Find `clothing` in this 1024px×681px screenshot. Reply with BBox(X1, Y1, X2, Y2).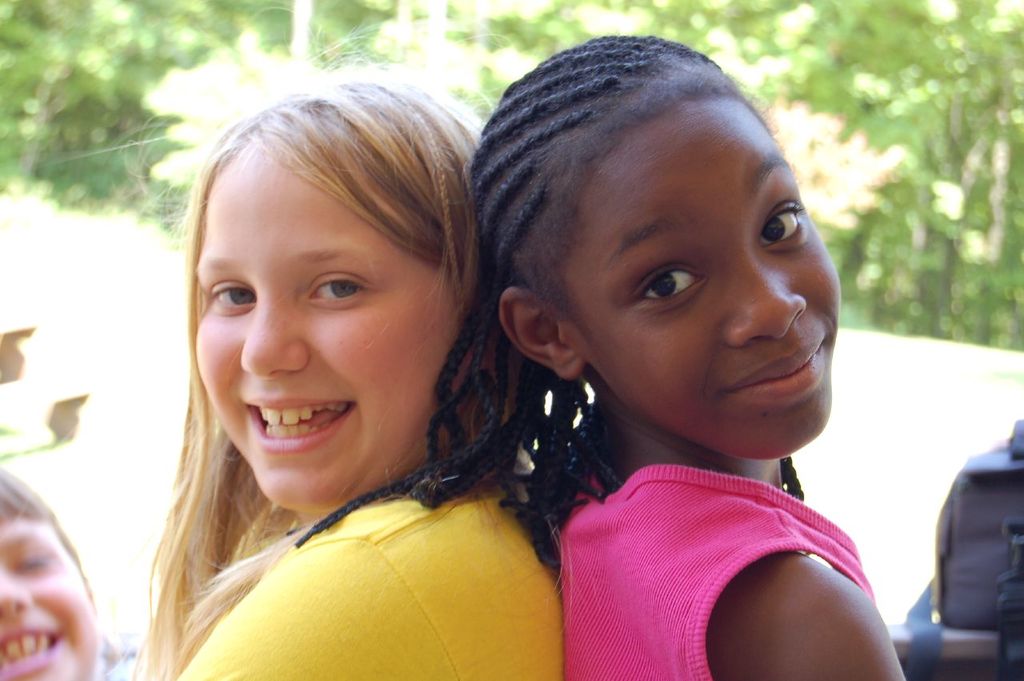
BBox(159, 475, 568, 680).
